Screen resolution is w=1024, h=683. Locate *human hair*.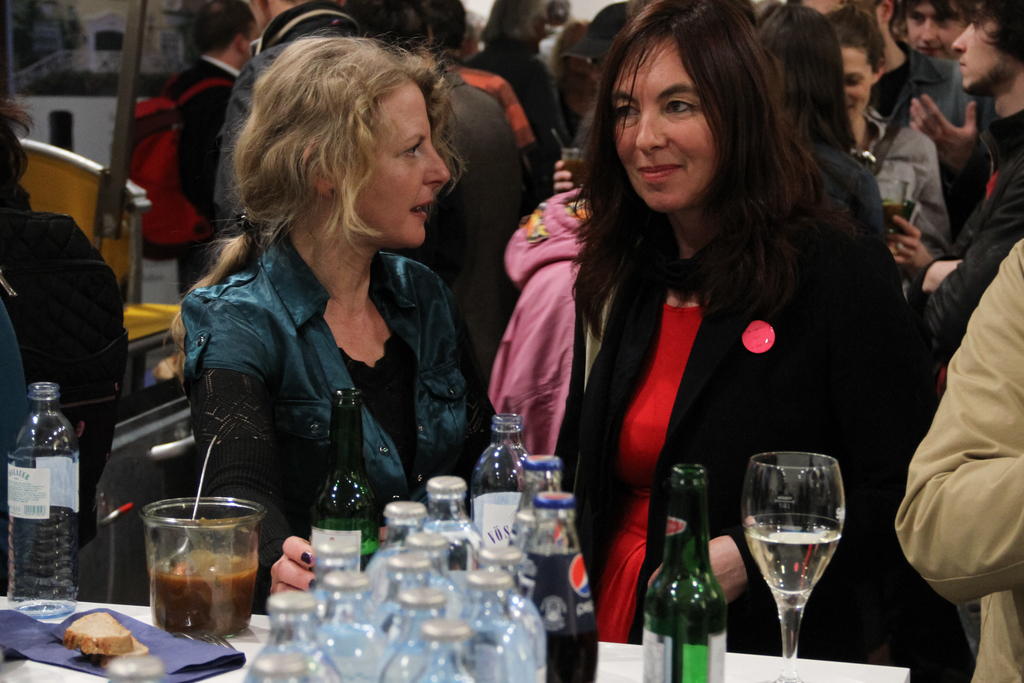
(754,2,855,152).
